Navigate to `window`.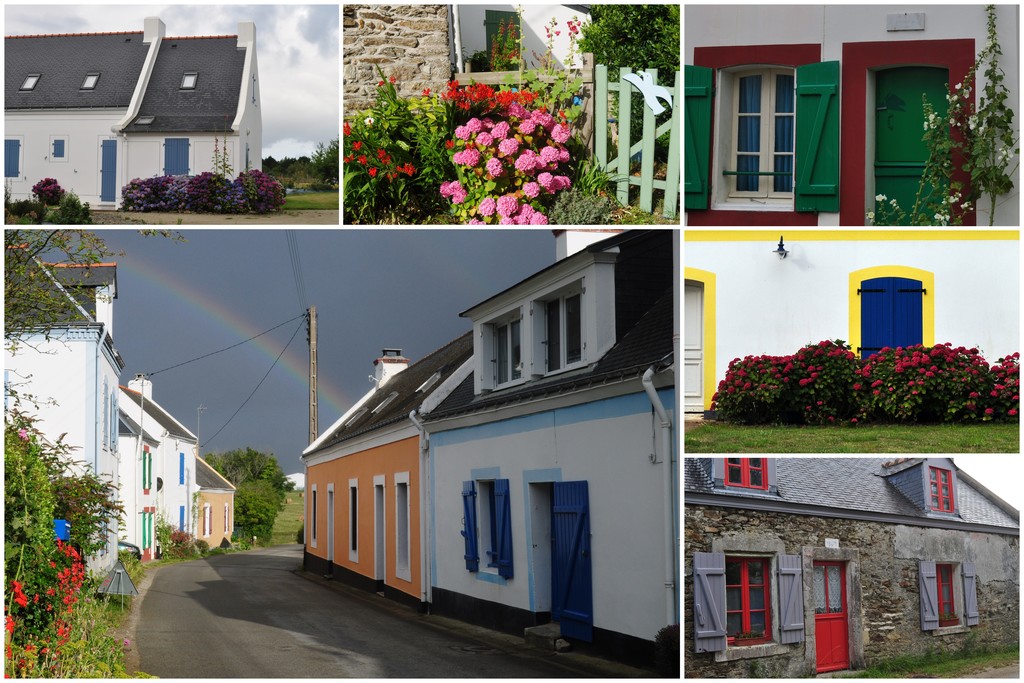
Navigation target: crop(141, 510, 147, 550).
